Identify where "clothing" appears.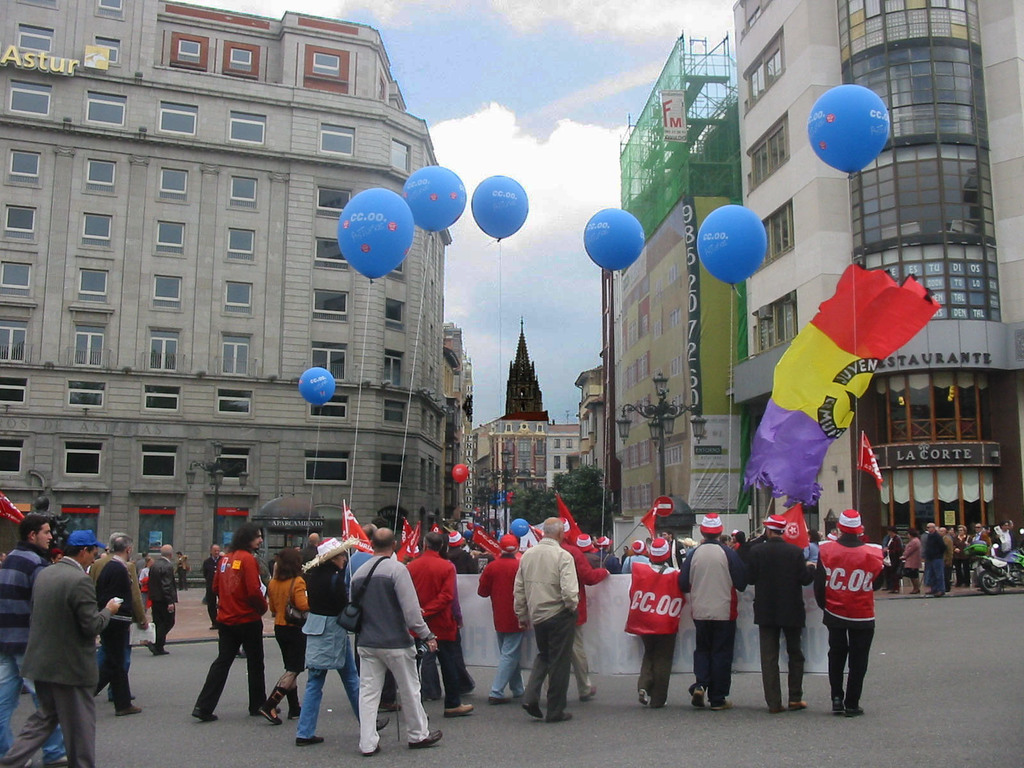
Appears at bbox(191, 544, 271, 716).
